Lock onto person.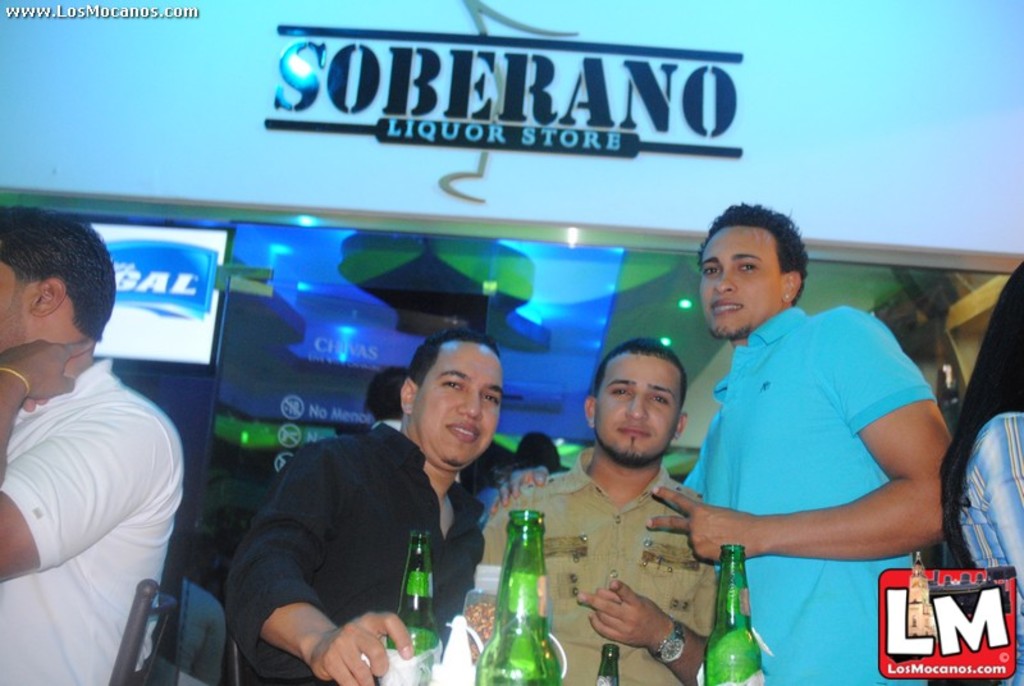
Locked: 646:203:950:685.
